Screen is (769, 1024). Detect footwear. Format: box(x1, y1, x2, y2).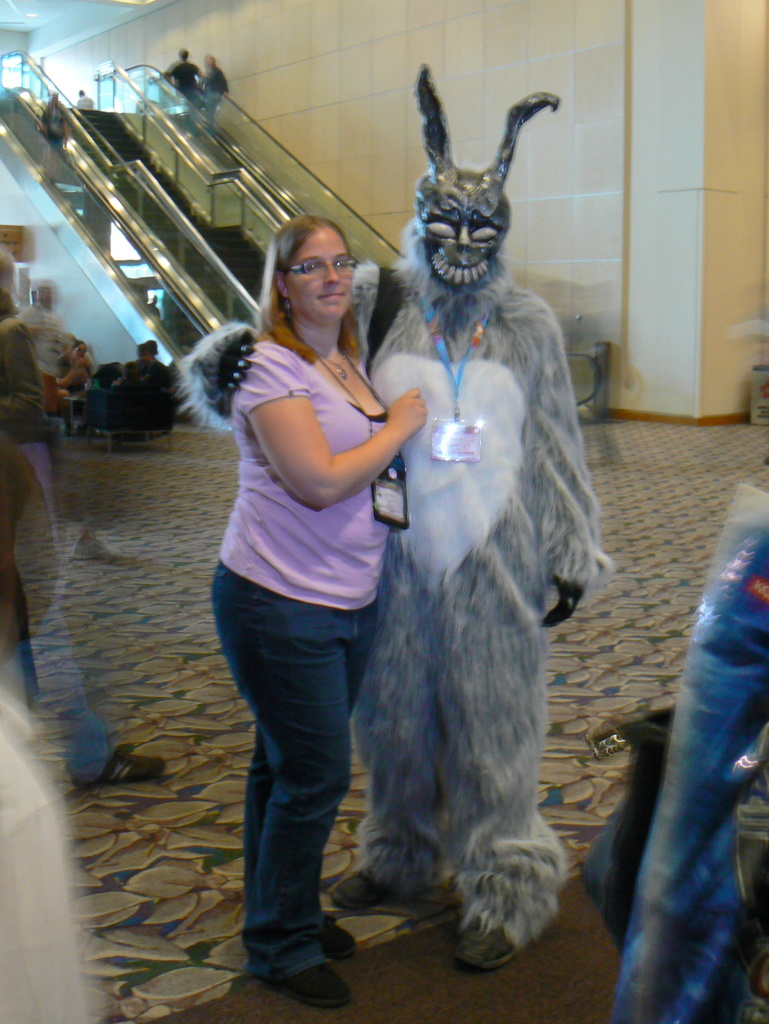
box(250, 949, 348, 1020).
